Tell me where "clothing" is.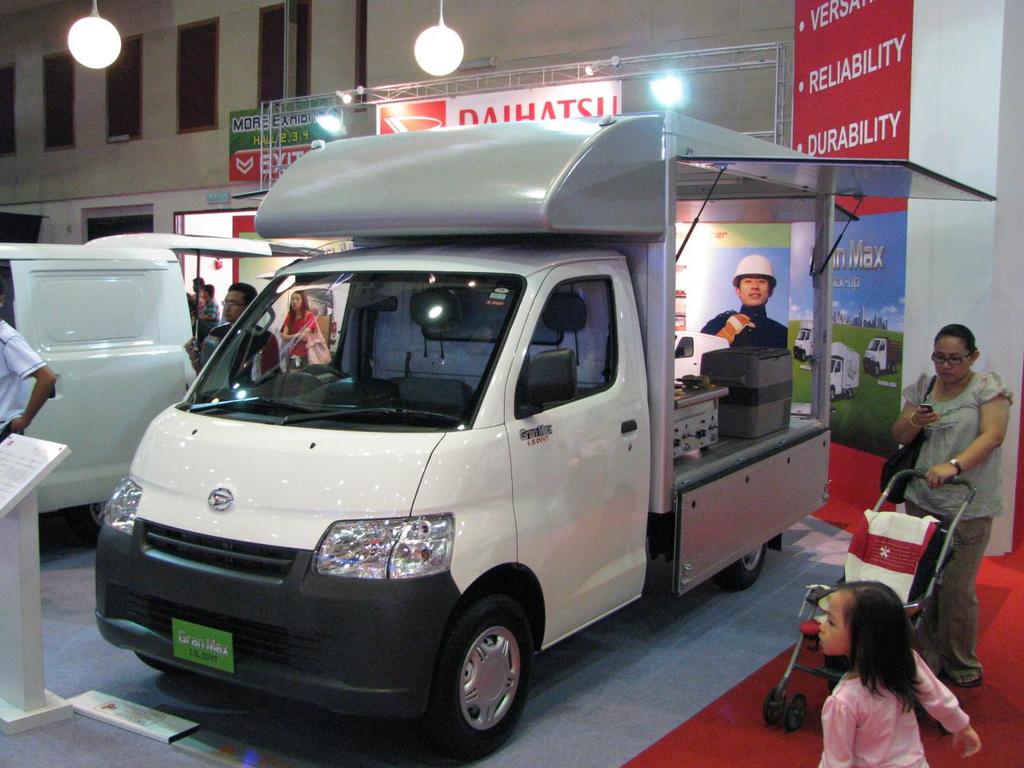
"clothing" is at bbox=[815, 642, 970, 767].
